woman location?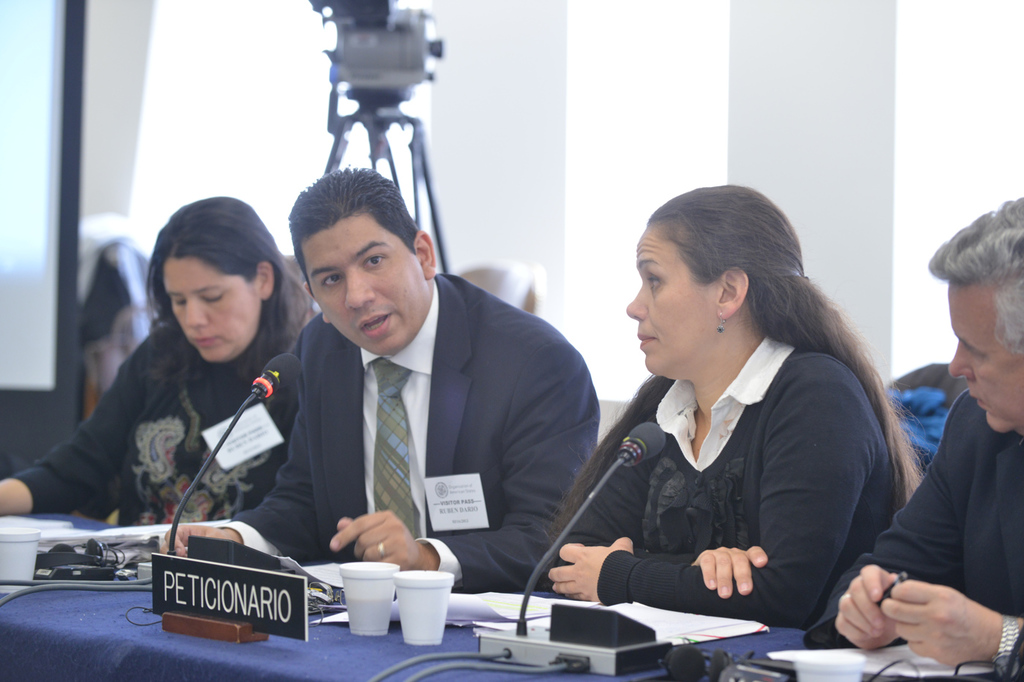
x1=559, y1=188, x2=916, y2=663
